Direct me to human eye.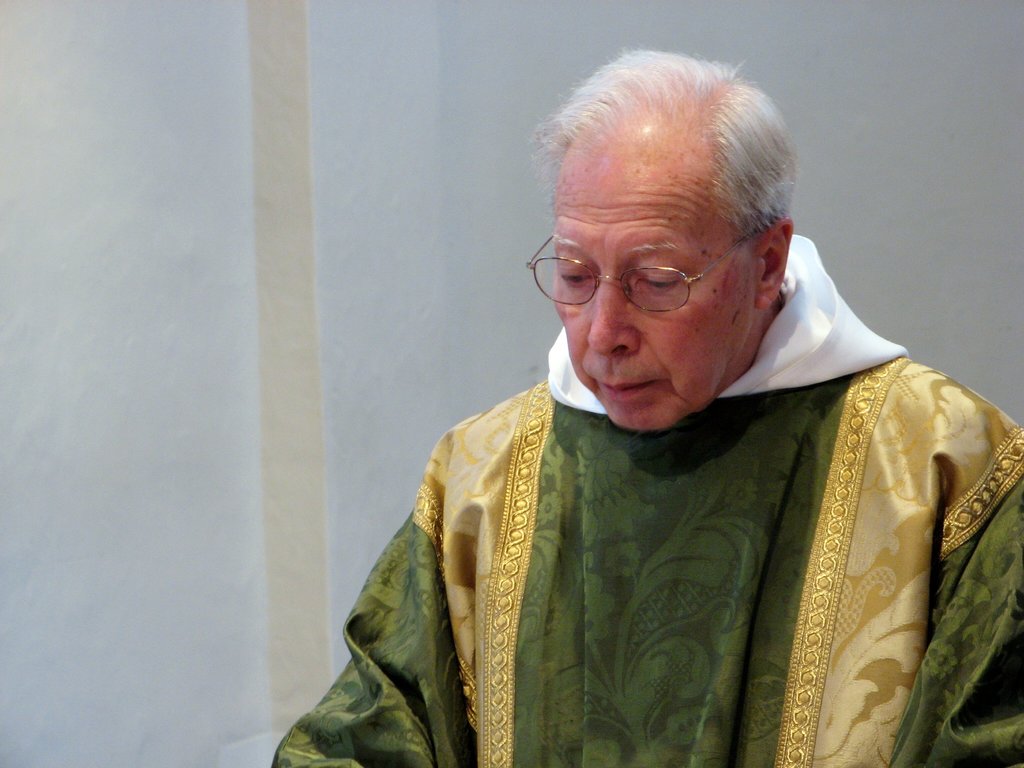
Direction: crop(638, 258, 675, 301).
